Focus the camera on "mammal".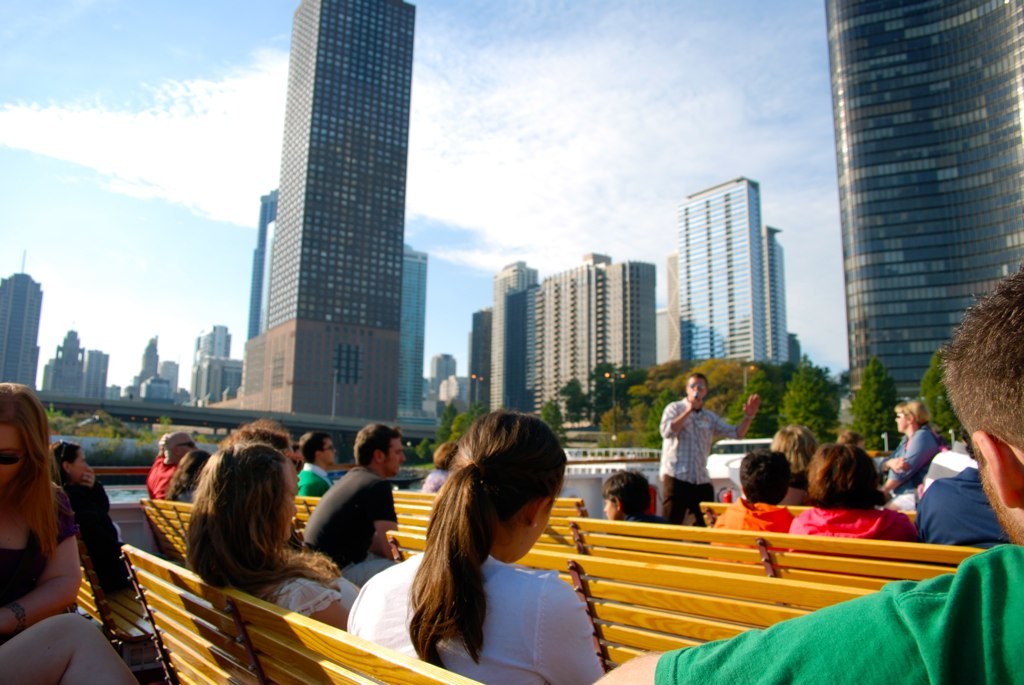
Focus region: select_region(148, 428, 193, 497).
